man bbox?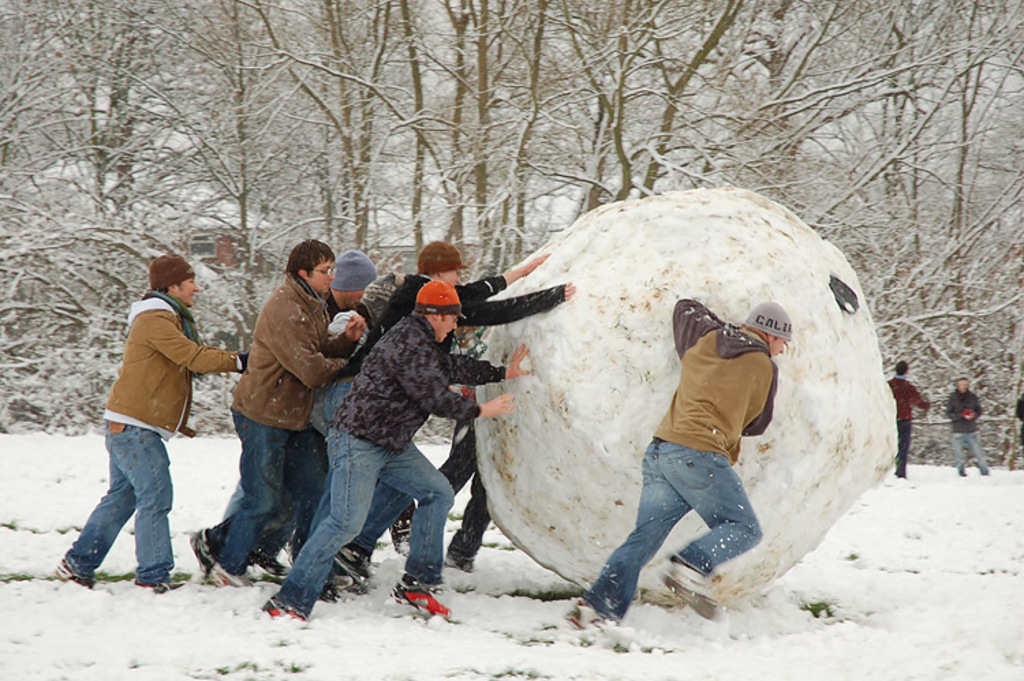
[x1=186, y1=242, x2=358, y2=583]
